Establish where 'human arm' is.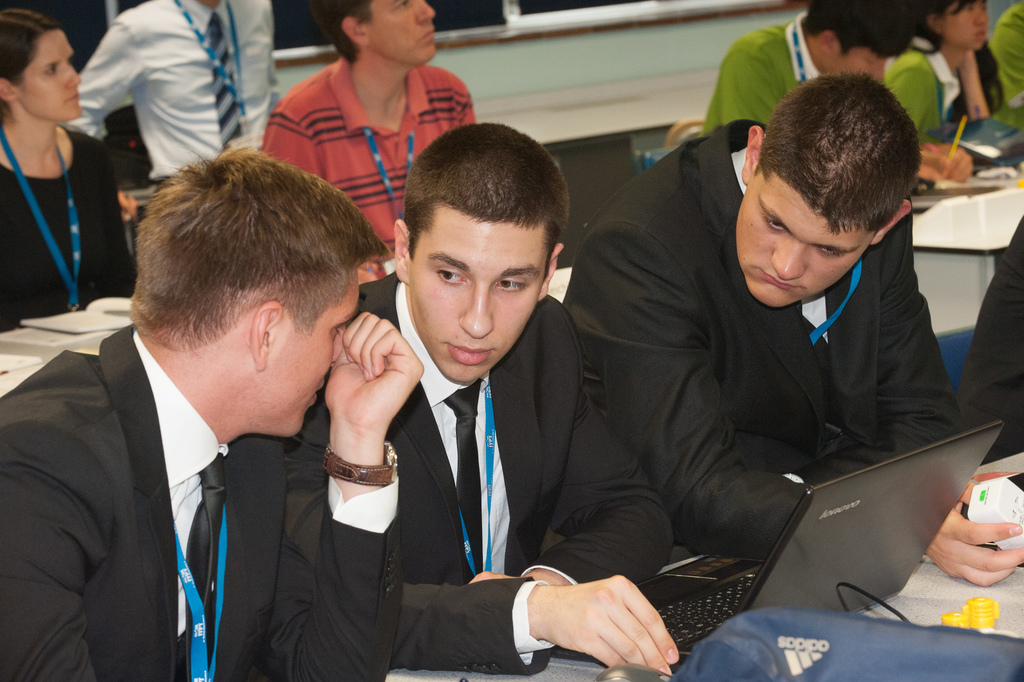
Established at bbox=[65, 17, 138, 226].
